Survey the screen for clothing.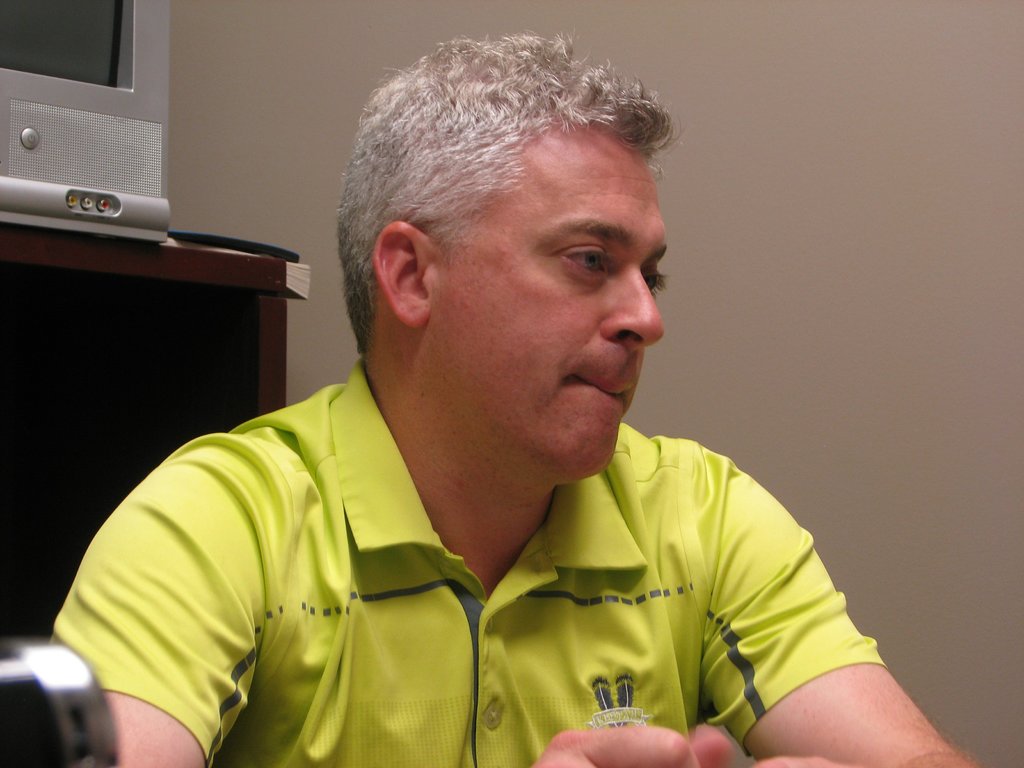
Survey found: rect(45, 353, 888, 767).
